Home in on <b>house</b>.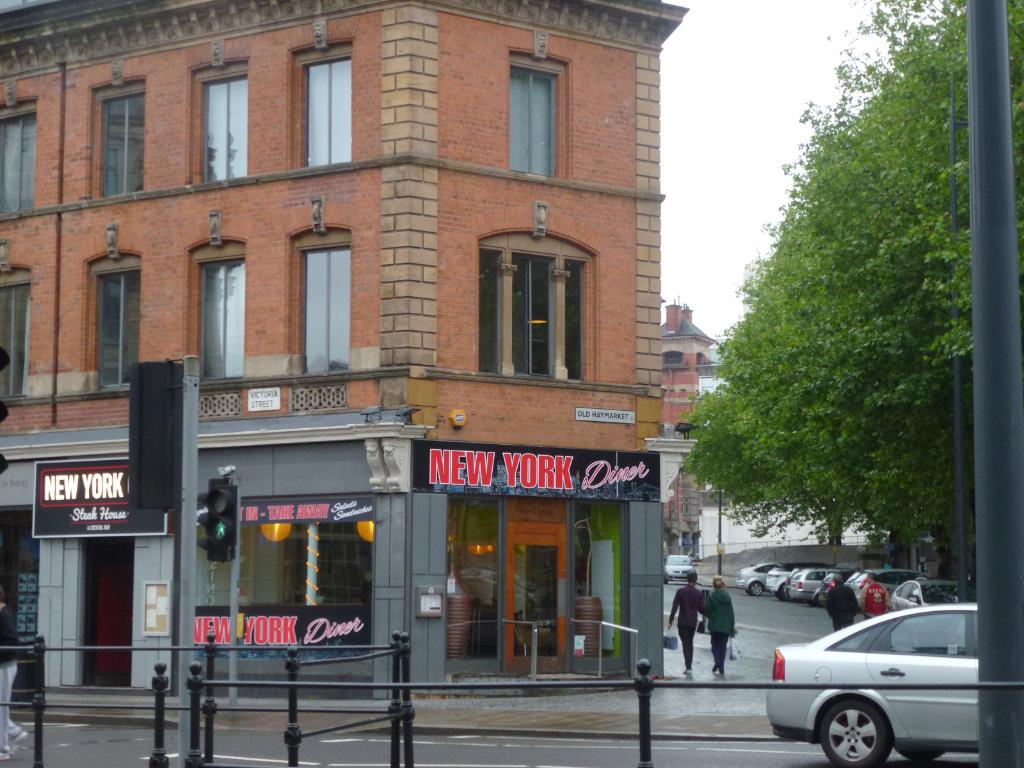
Homed in at bbox=[673, 305, 715, 437].
